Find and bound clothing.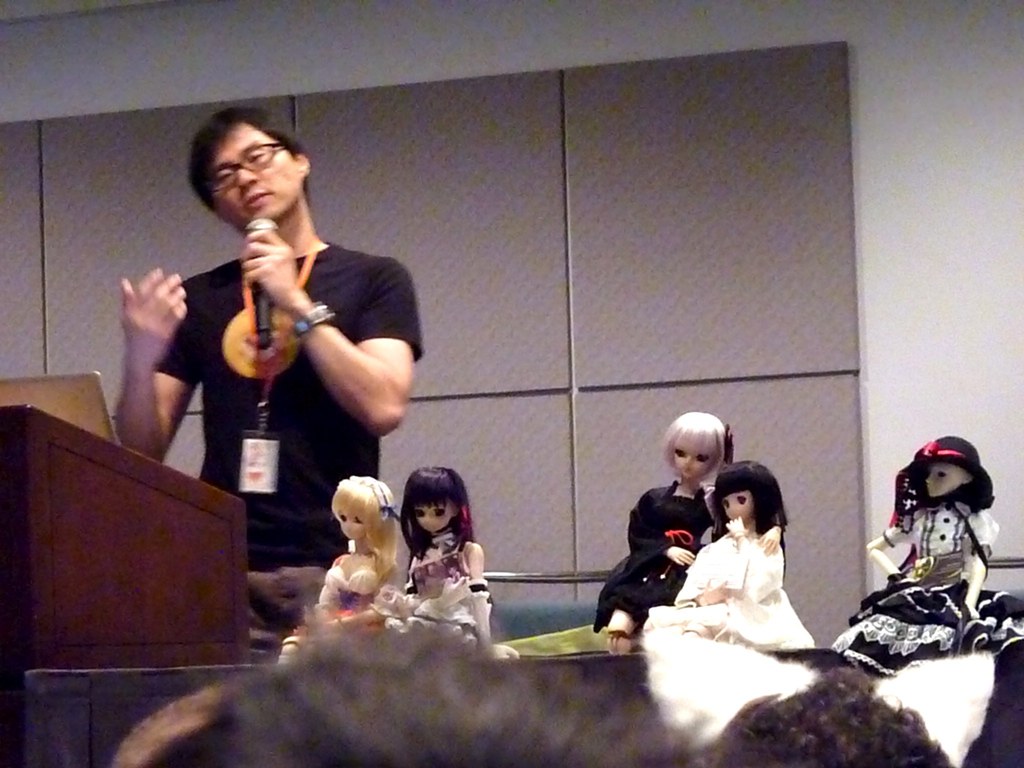
Bound: left=828, top=481, right=1023, bottom=678.
